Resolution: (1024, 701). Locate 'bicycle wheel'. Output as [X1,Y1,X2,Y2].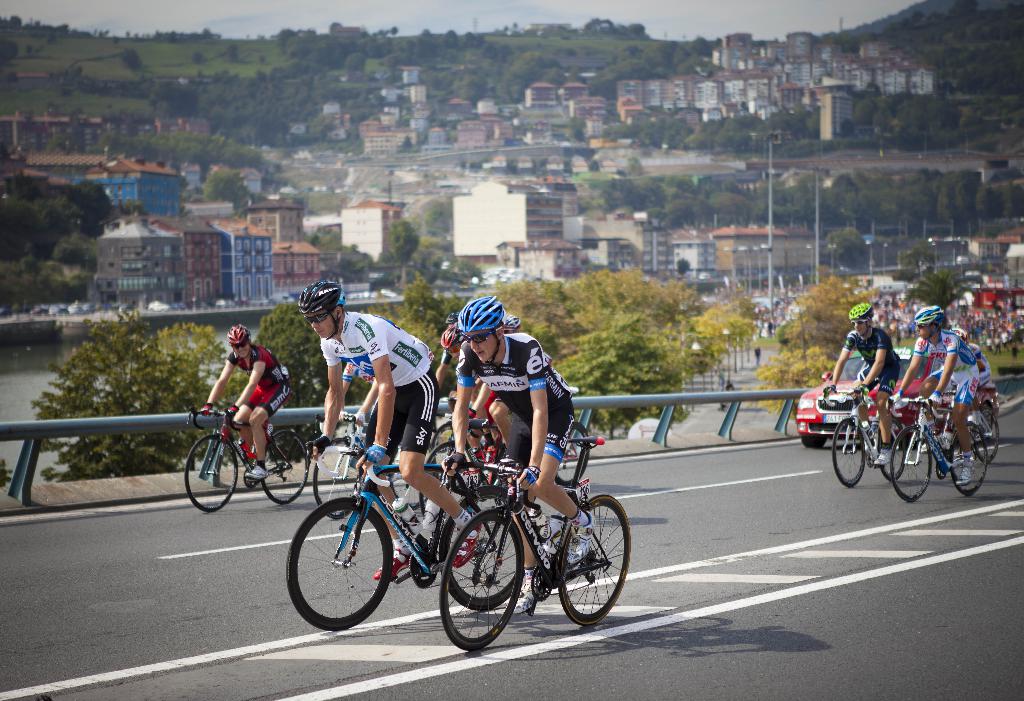
[889,422,932,500].
